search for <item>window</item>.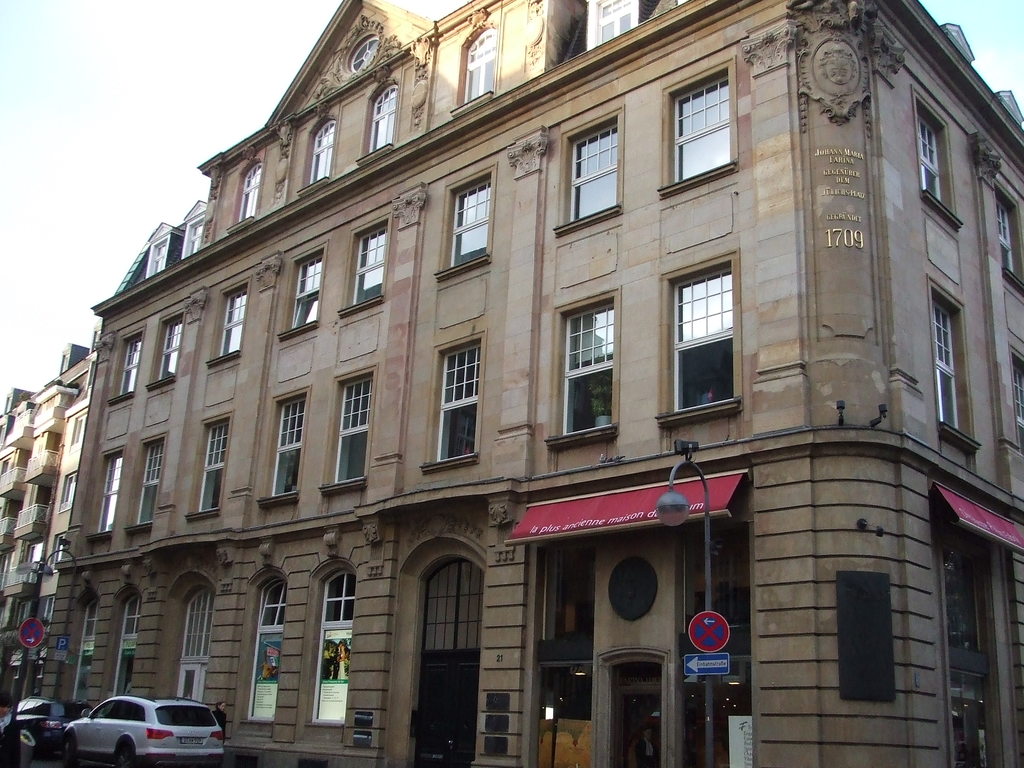
Found at (left=334, top=379, right=372, bottom=481).
